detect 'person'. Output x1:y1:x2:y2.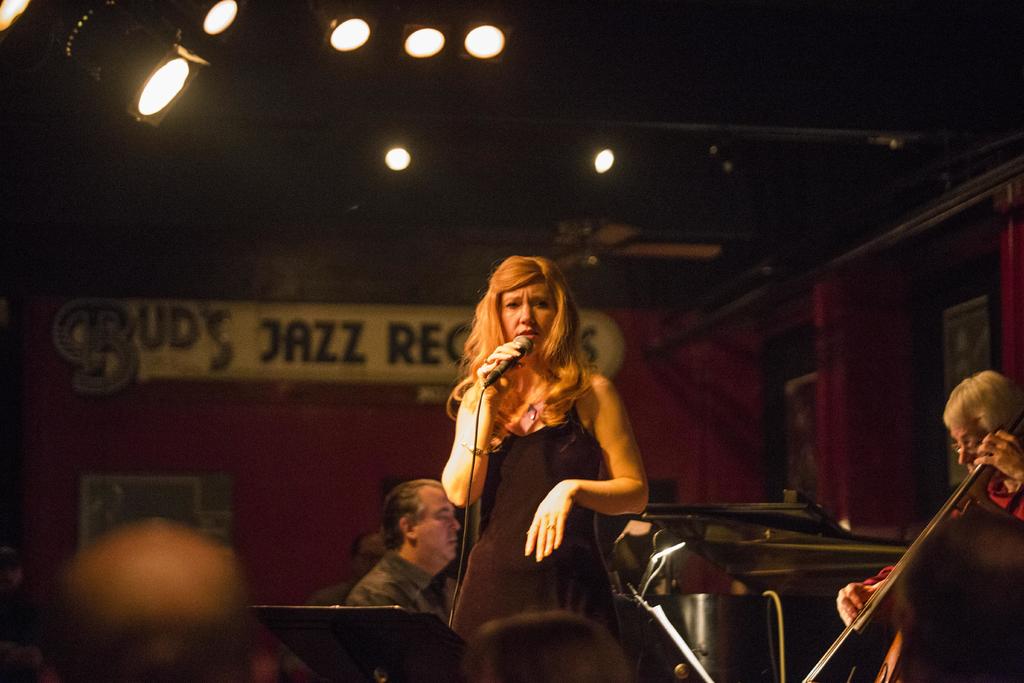
355:478:461:636.
